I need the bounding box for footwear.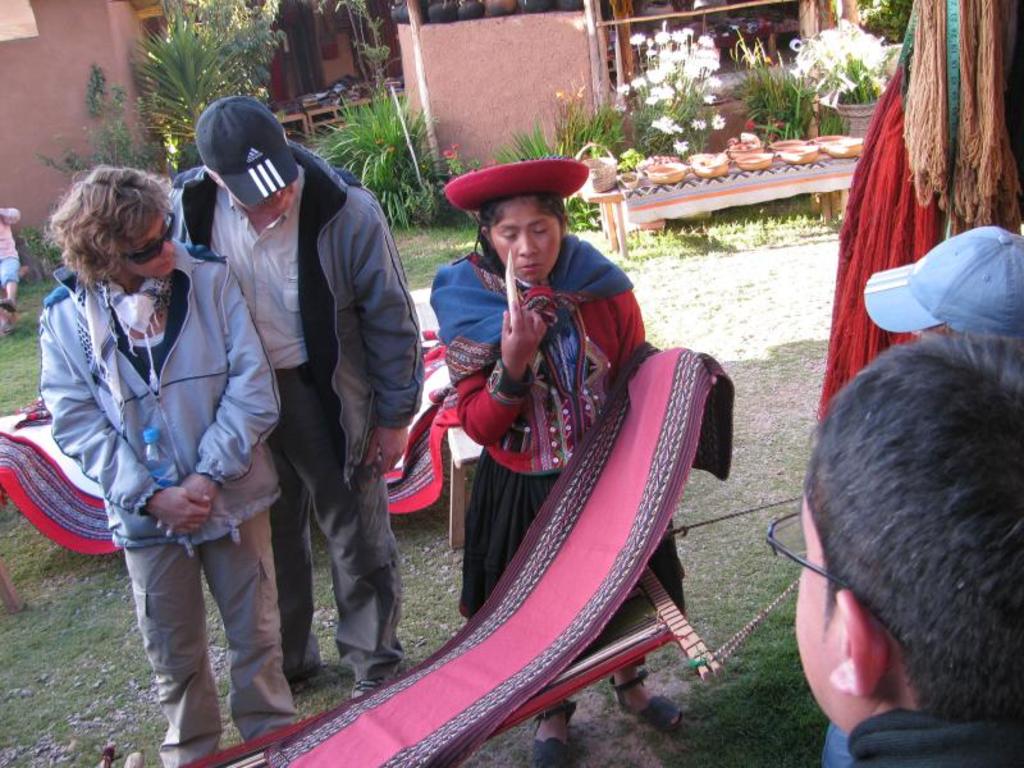
Here it is: {"x1": 0, "y1": 296, "x2": 23, "y2": 312}.
